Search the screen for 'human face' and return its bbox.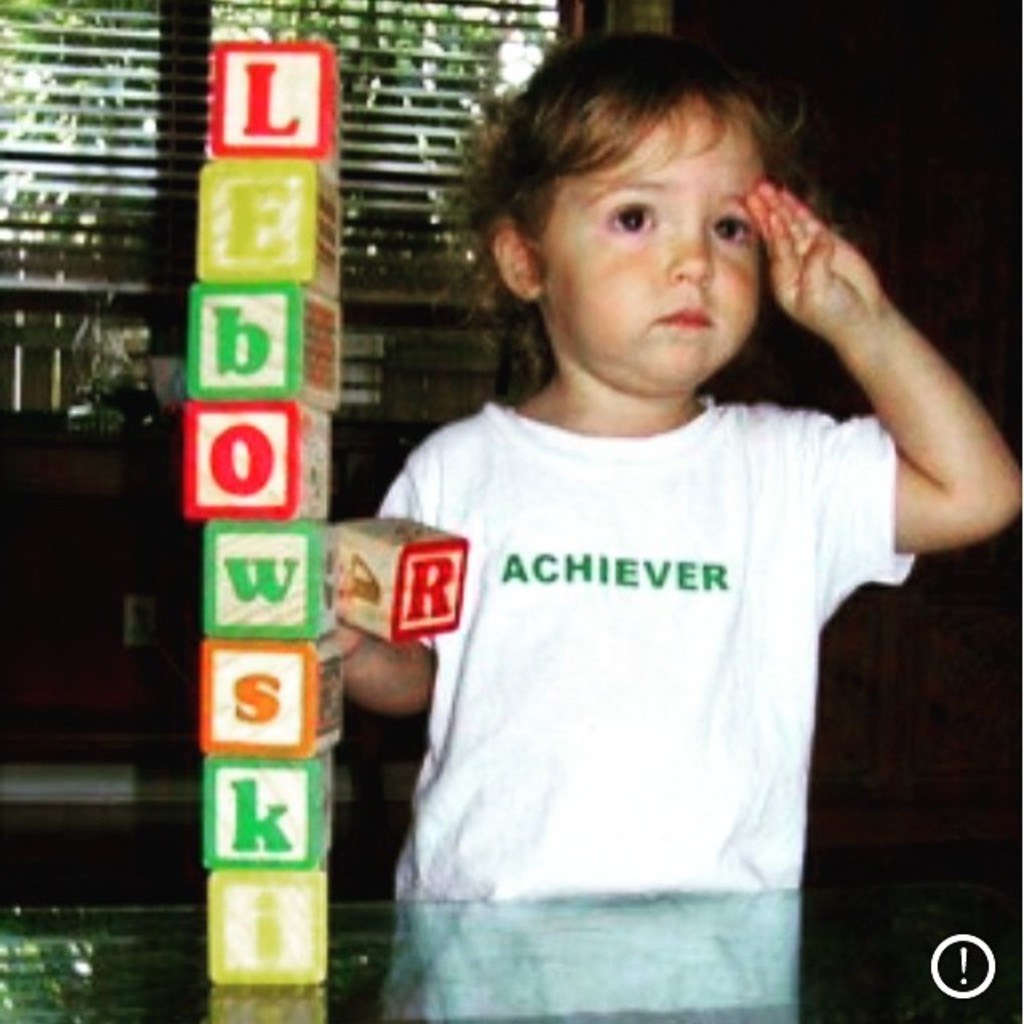
Found: [539, 91, 771, 395].
